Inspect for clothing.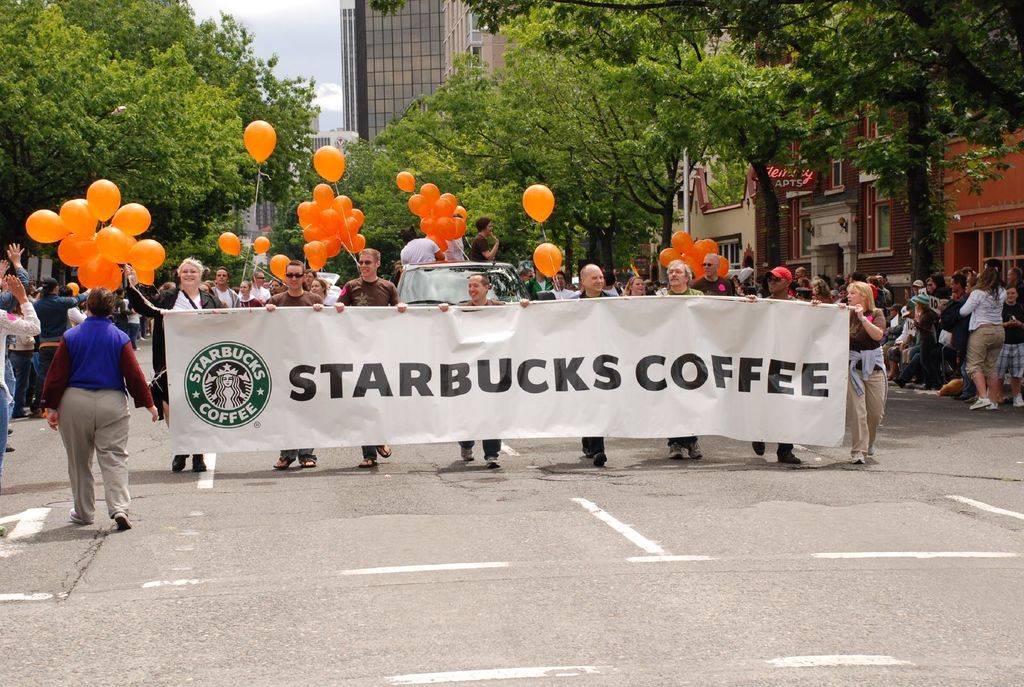
Inspection: pyautogui.locateOnScreen(1018, 280, 1023, 301).
